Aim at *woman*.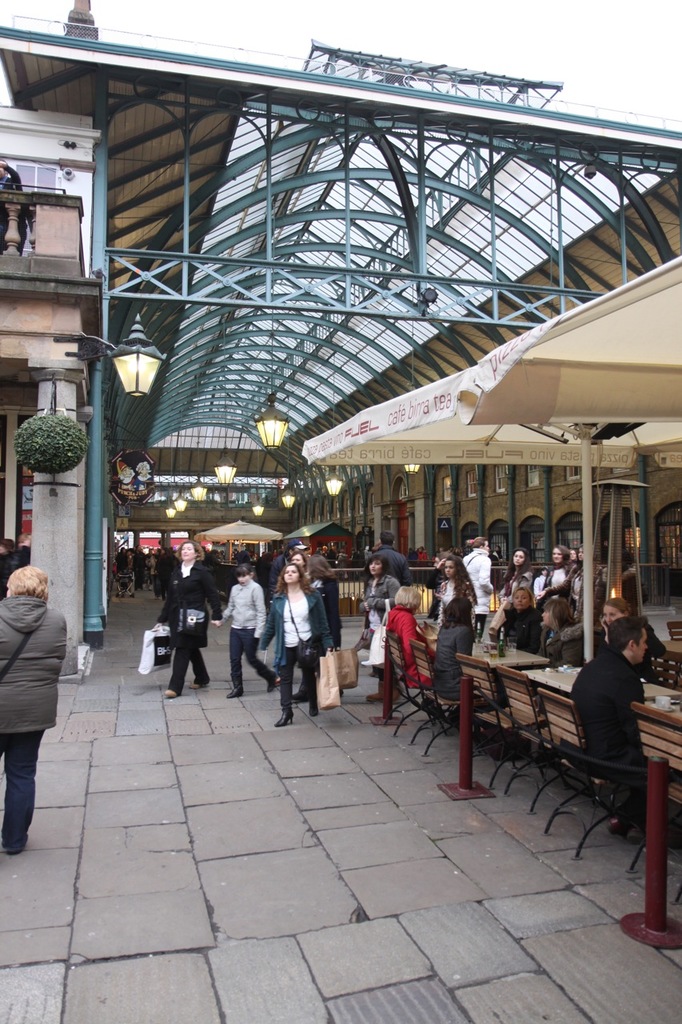
Aimed at [572,547,598,603].
